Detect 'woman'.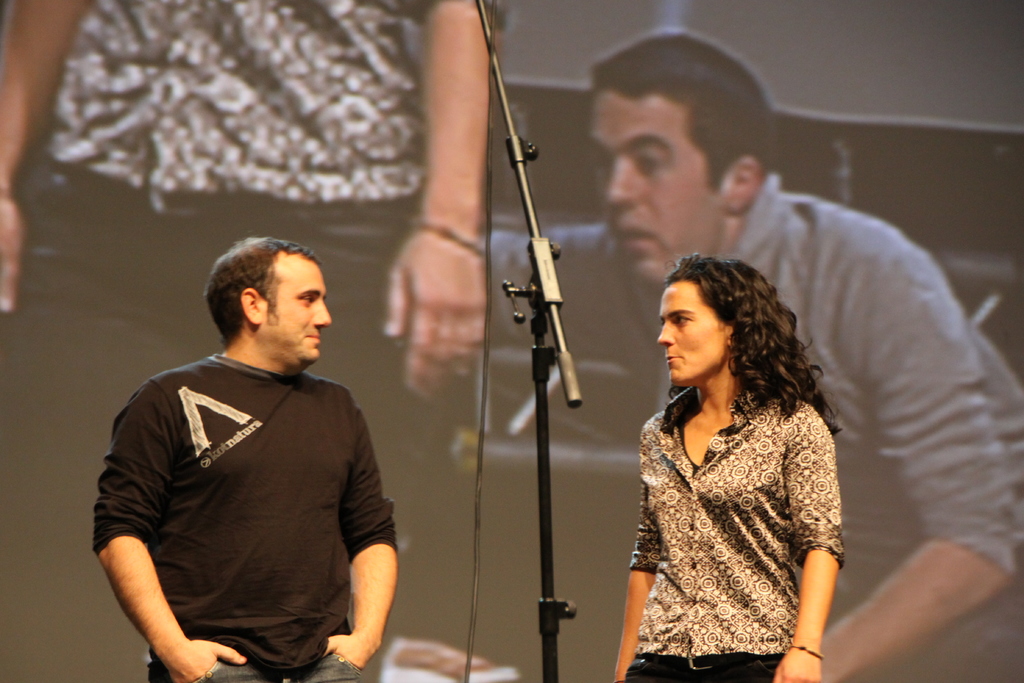
Detected at [612,252,844,682].
